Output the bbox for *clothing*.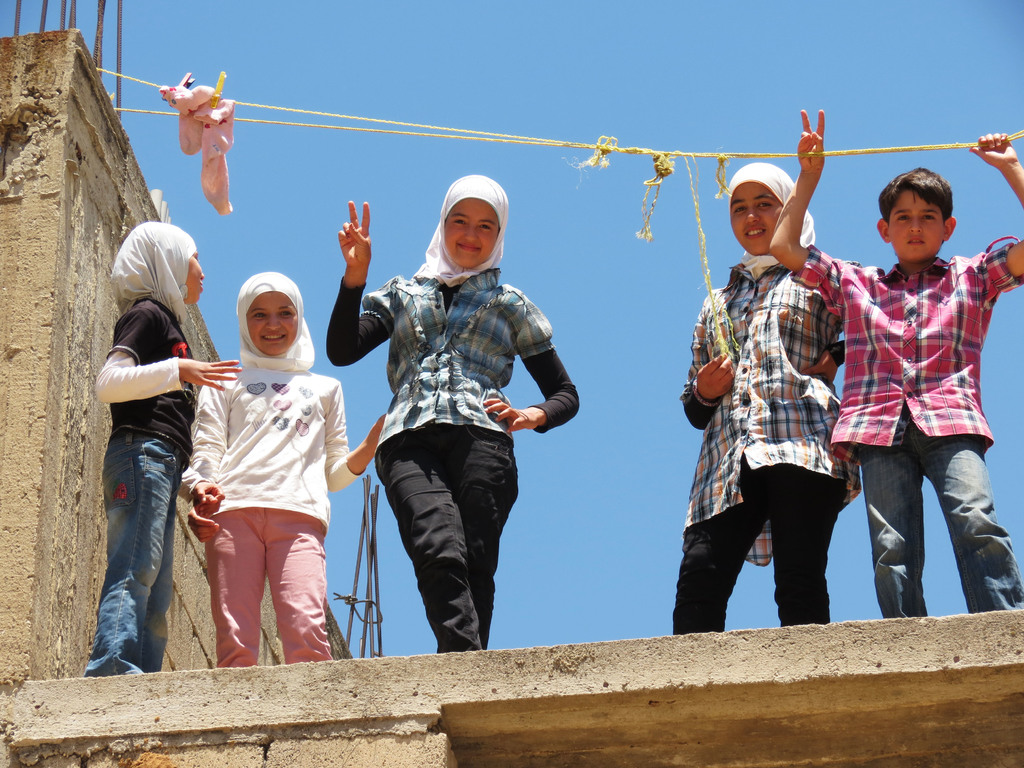
box(320, 245, 585, 648).
